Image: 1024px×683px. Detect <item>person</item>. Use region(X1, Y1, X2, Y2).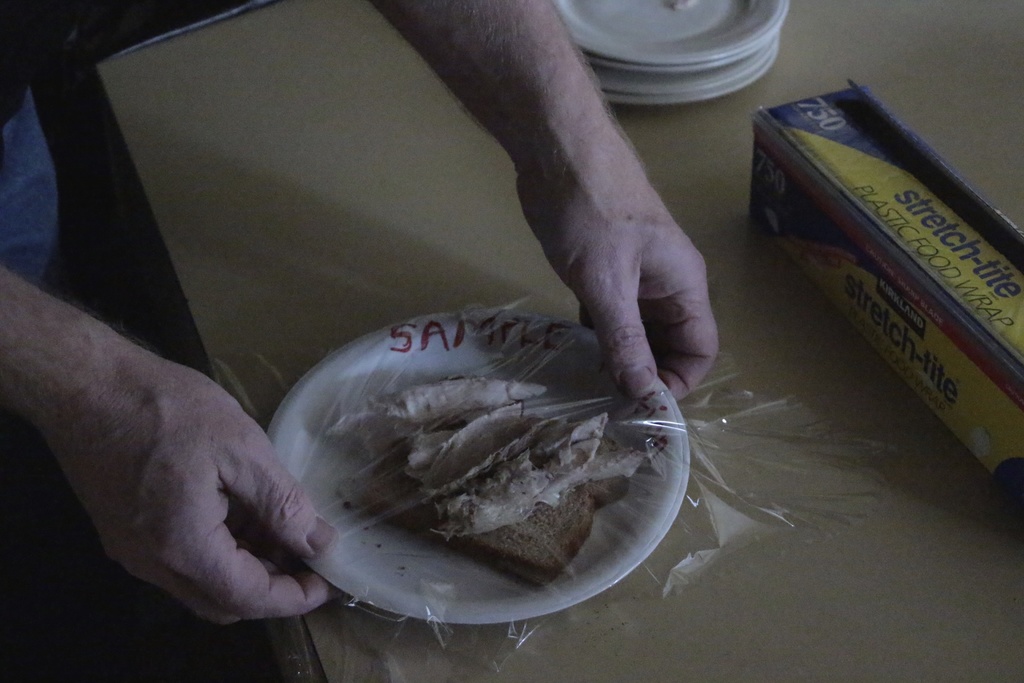
region(0, 0, 717, 626).
